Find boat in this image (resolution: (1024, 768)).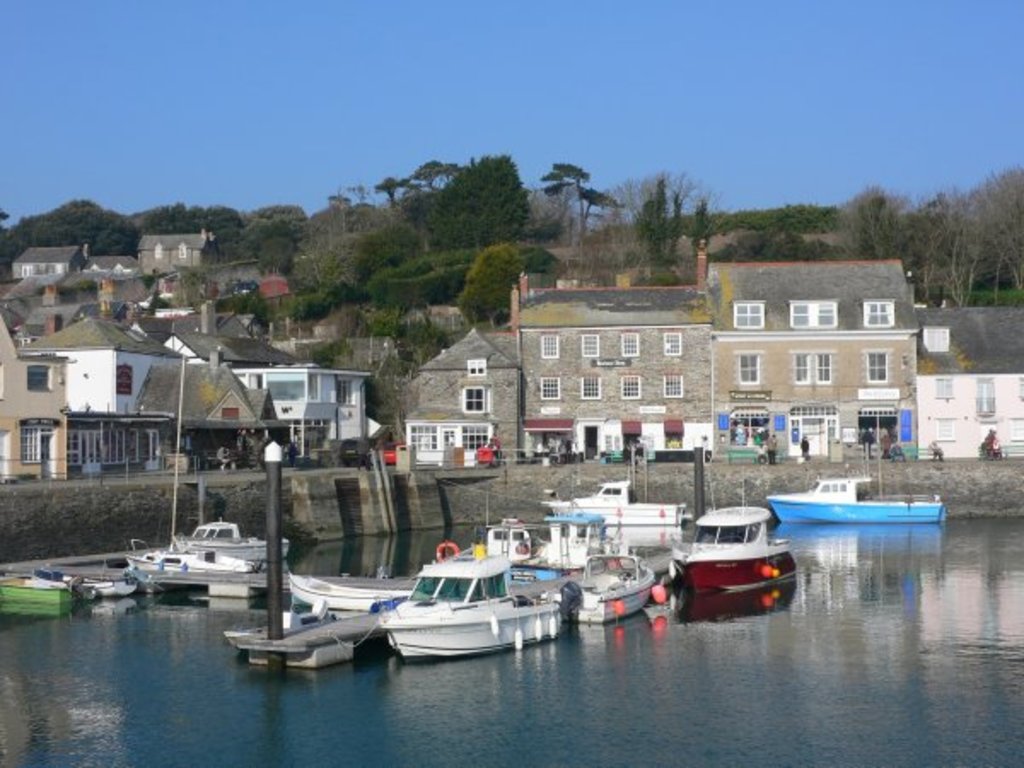
[left=379, top=507, right=575, bottom=662].
